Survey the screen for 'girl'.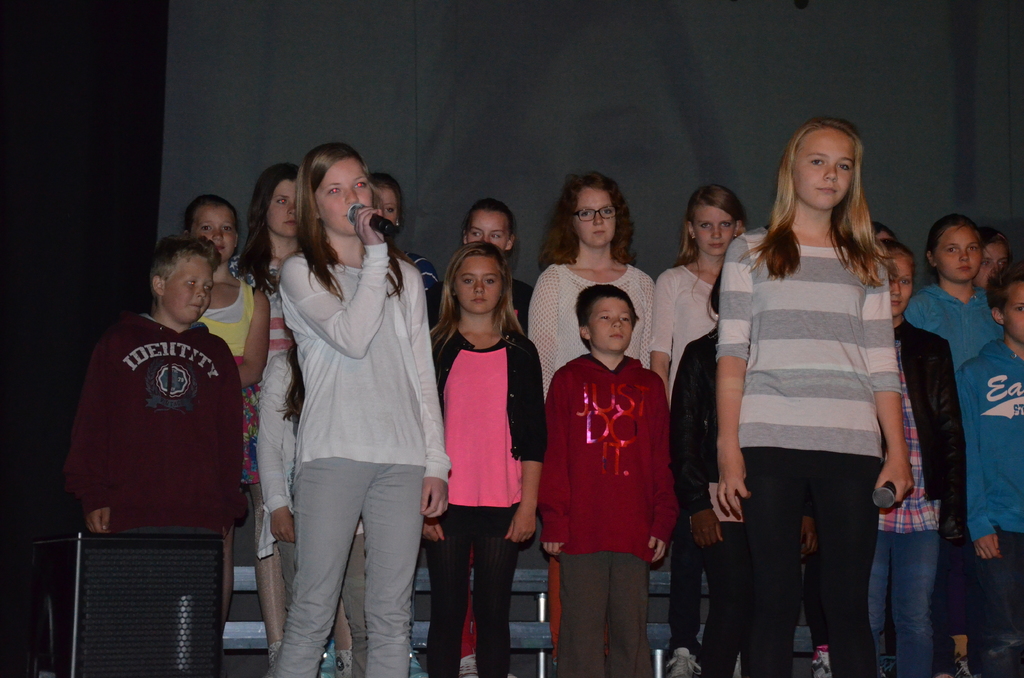
Survey found: locate(714, 117, 917, 674).
